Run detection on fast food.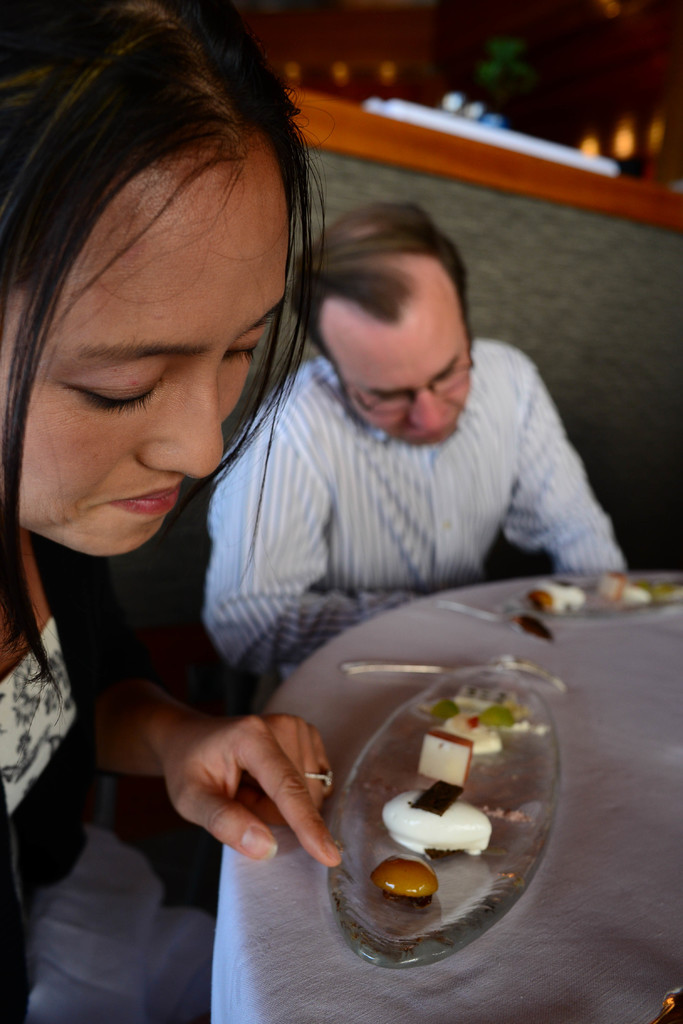
Result: (x1=314, y1=646, x2=563, y2=947).
